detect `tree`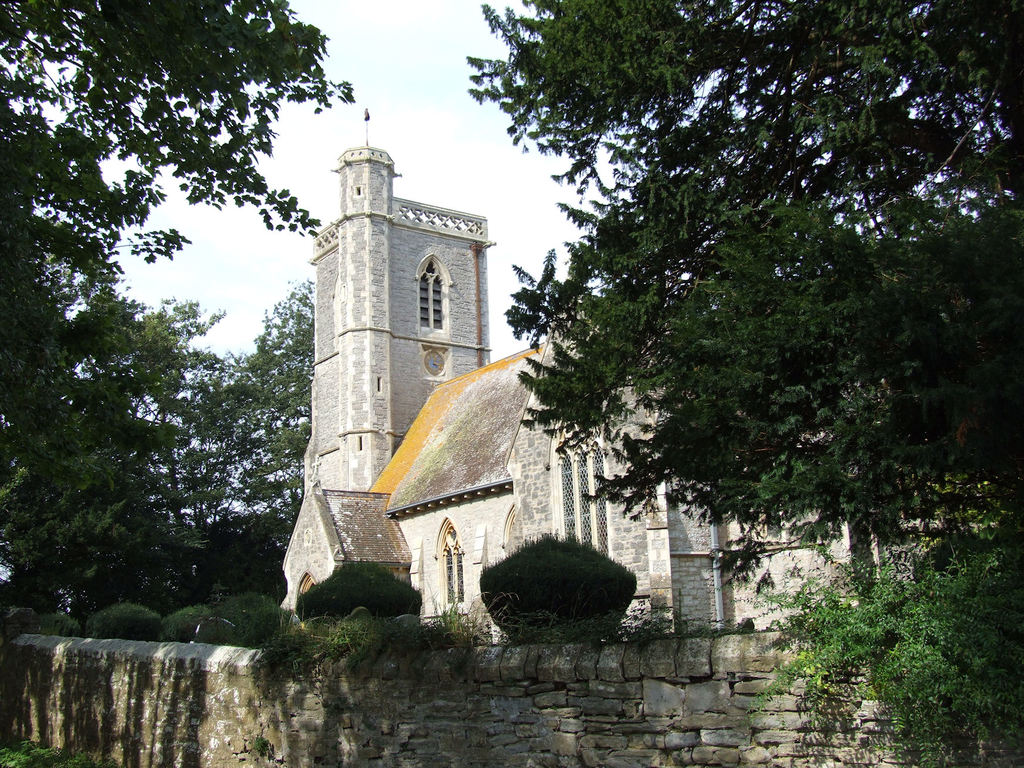
crop(0, 0, 382, 657)
